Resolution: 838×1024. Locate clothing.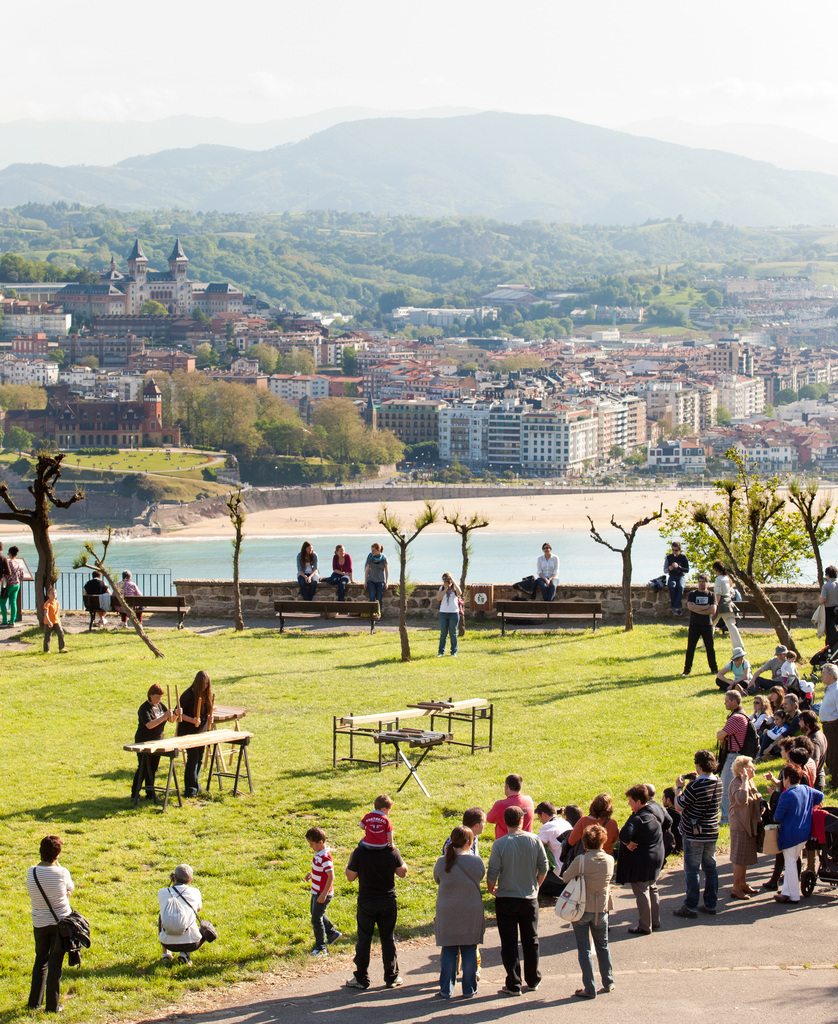
detection(746, 710, 761, 736).
